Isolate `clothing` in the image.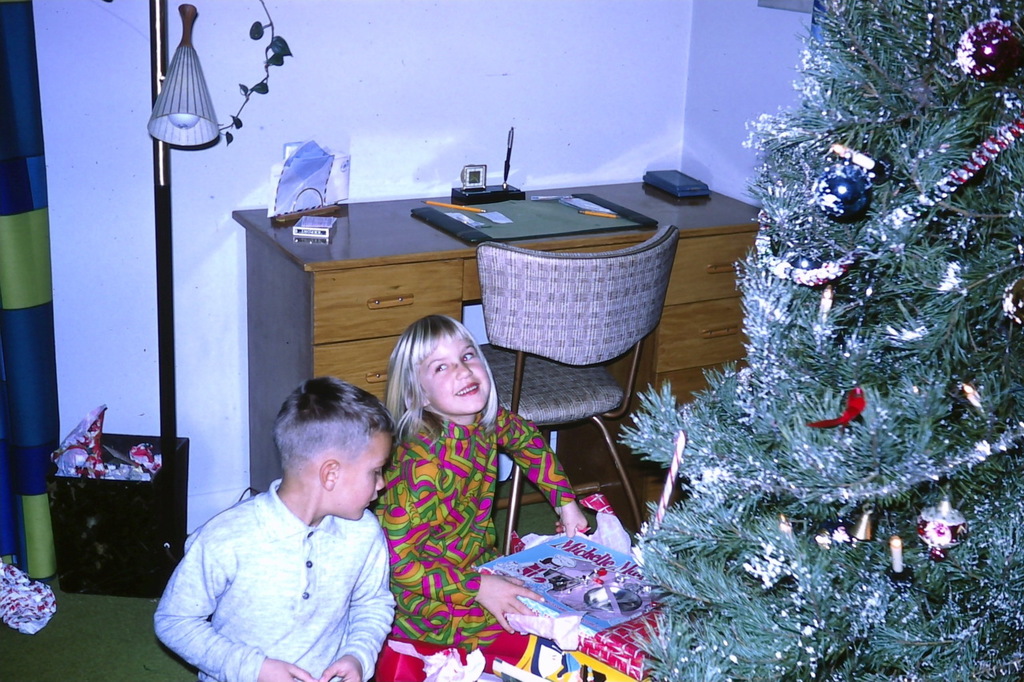
Isolated region: 154,476,399,681.
